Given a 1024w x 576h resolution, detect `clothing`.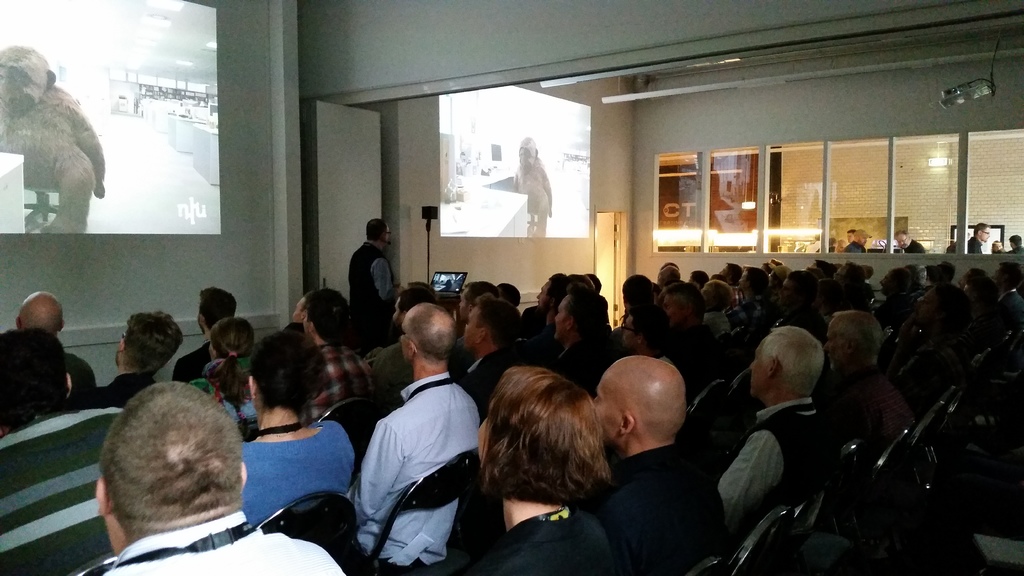
484/508/614/575.
